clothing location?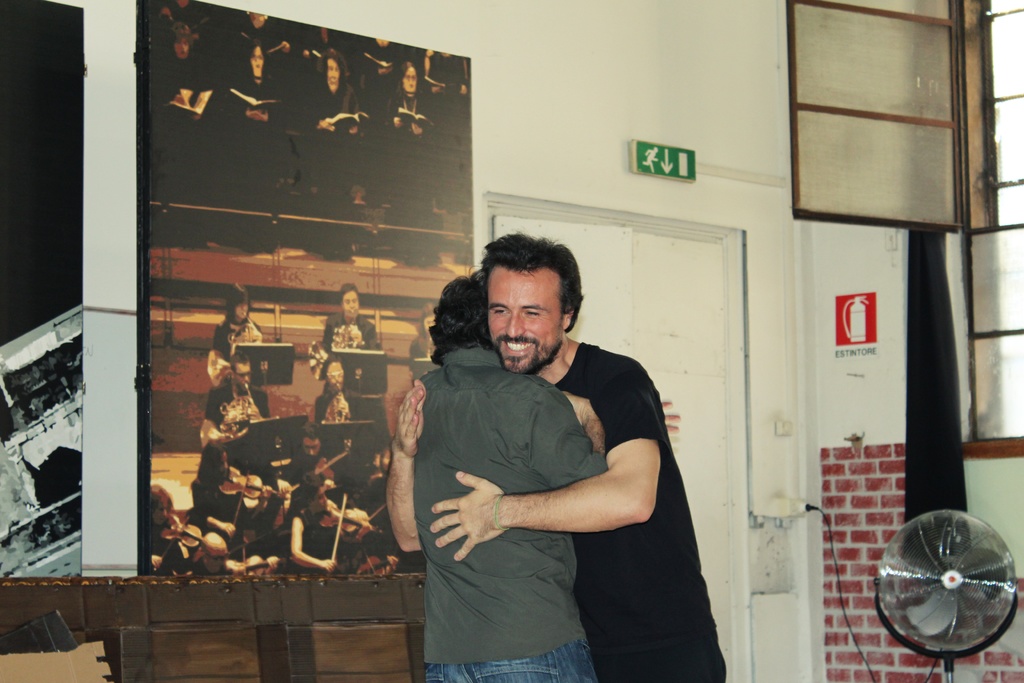
x1=210, y1=317, x2=261, y2=359
